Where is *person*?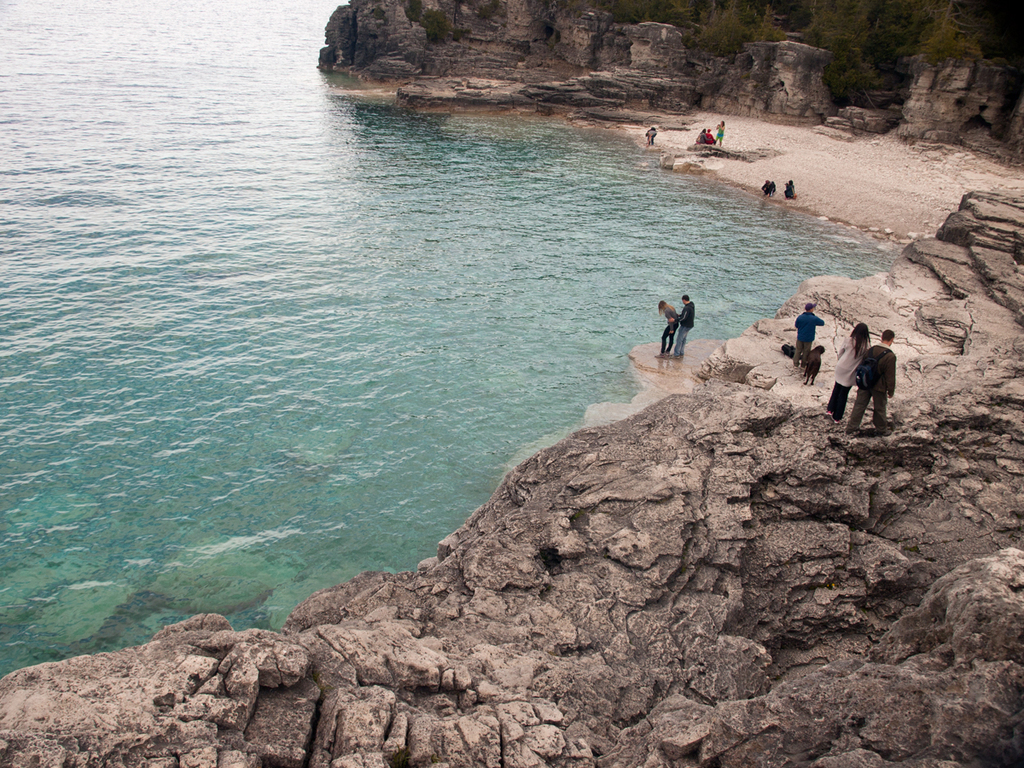
bbox(822, 323, 871, 425).
